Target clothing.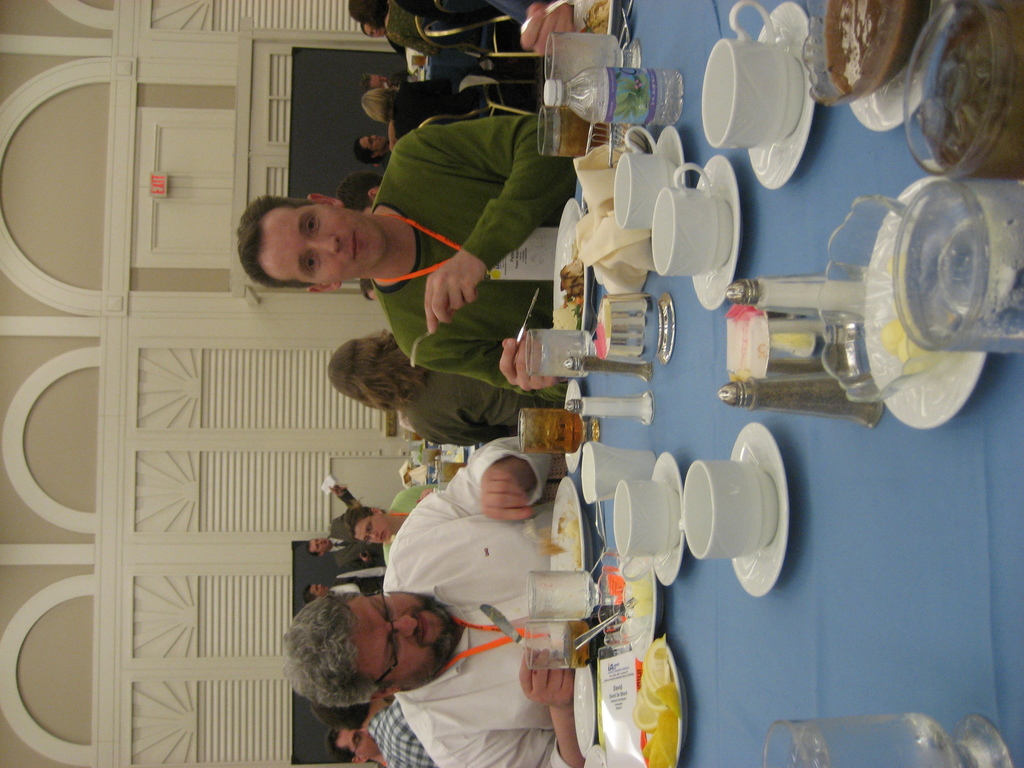
Target region: x1=386 y1=1 x2=467 y2=56.
